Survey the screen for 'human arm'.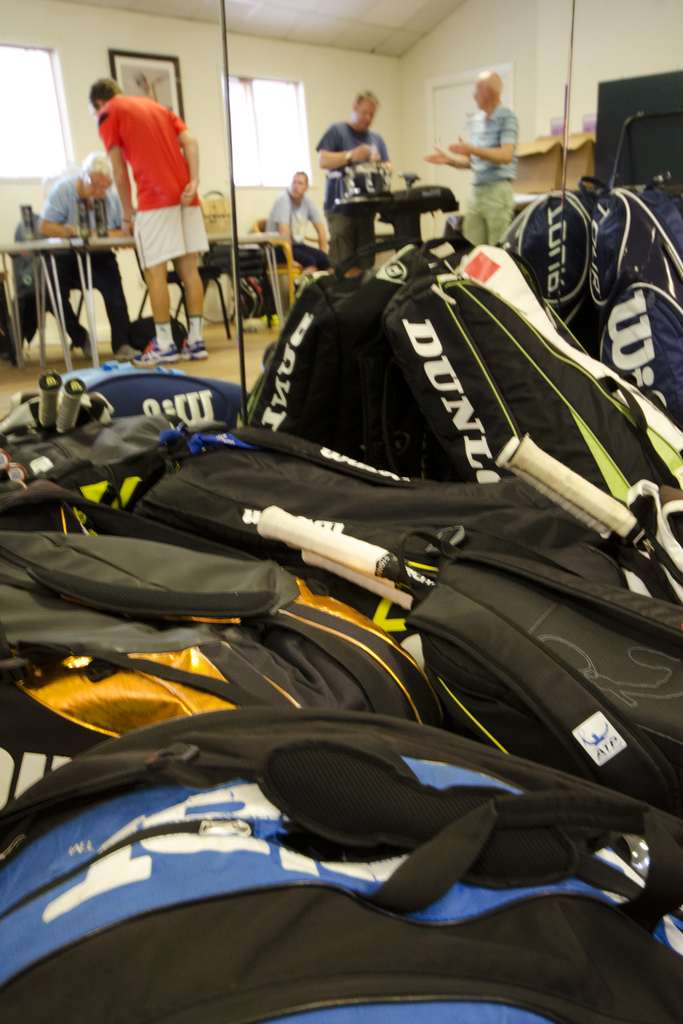
Survey found: <bbox>418, 144, 465, 175</bbox>.
